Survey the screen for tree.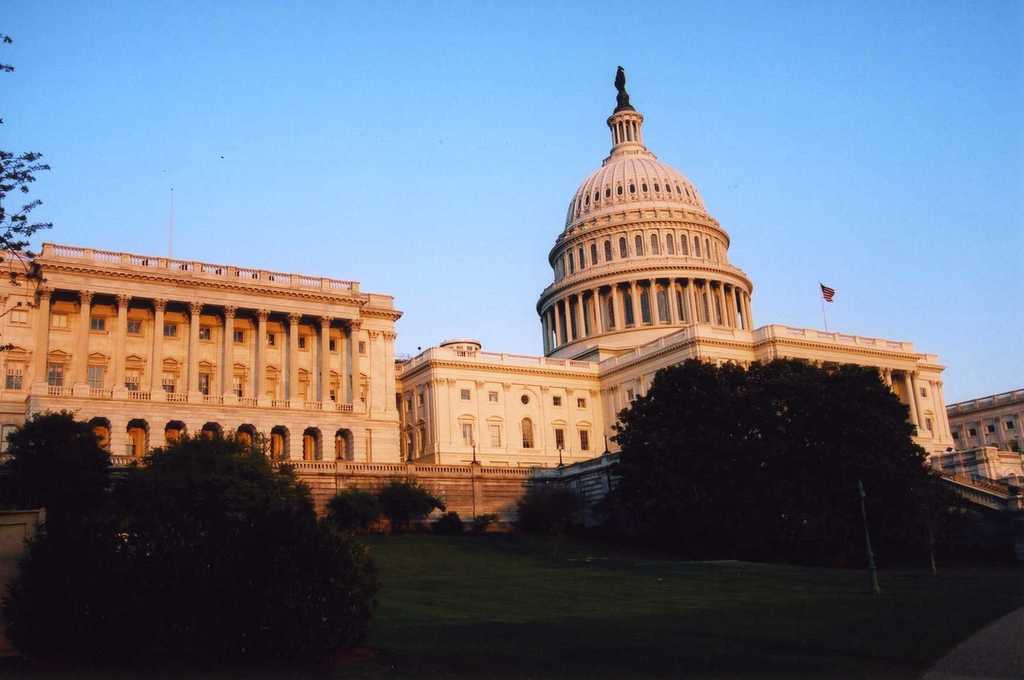
Survey found: (x1=324, y1=486, x2=365, y2=528).
